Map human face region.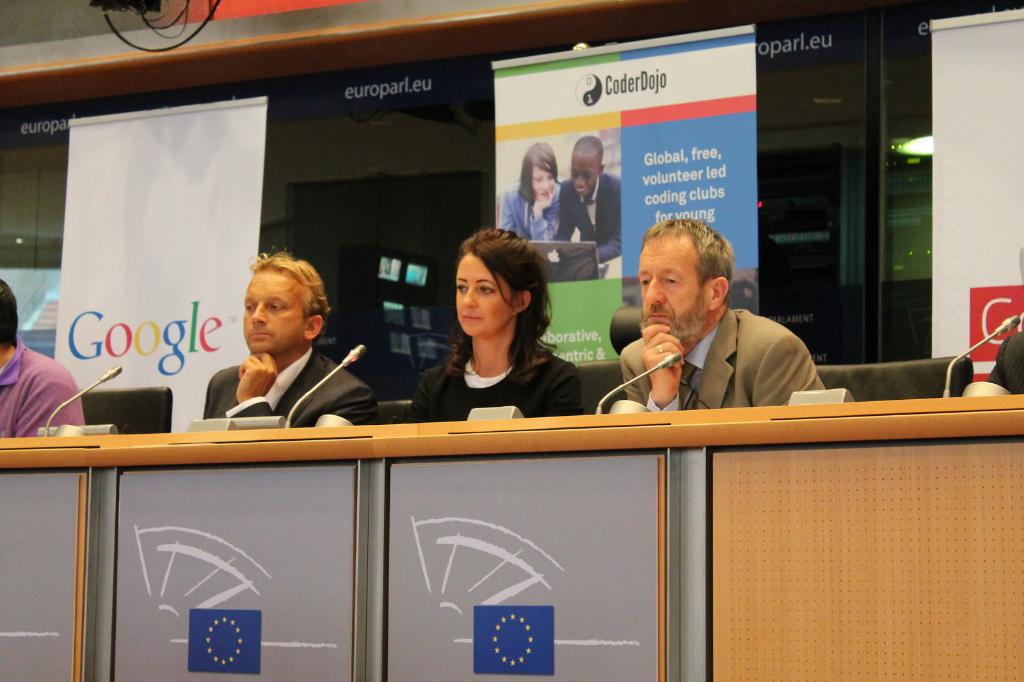
Mapped to [532,161,554,203].
